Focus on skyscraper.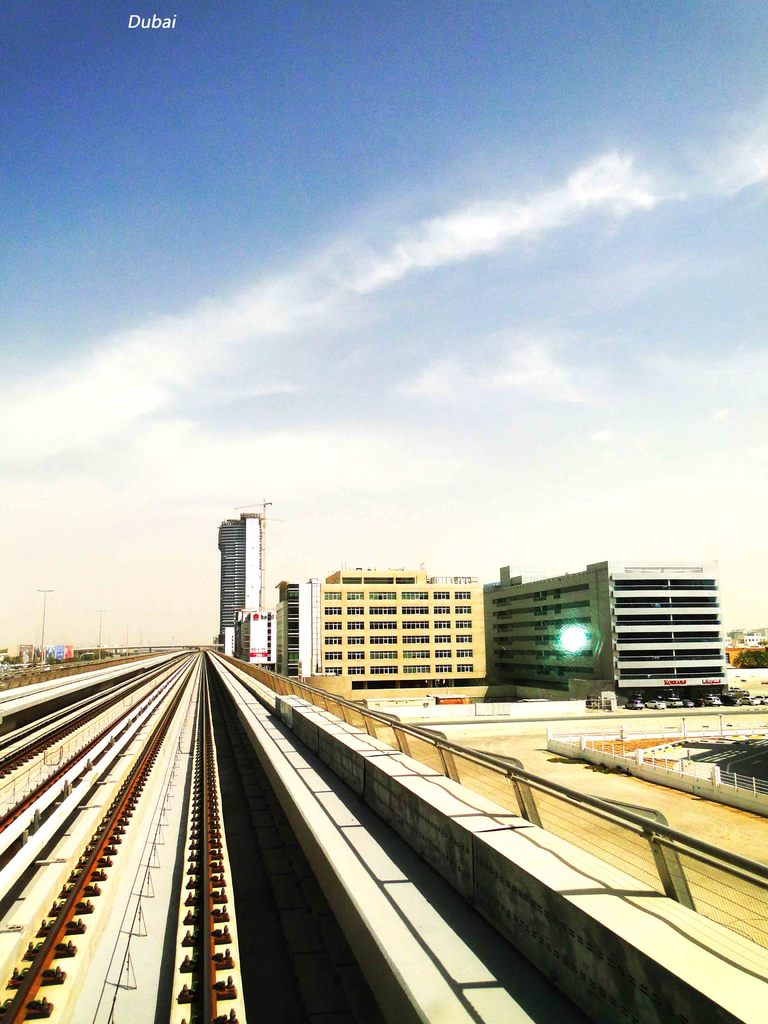
Focused at (219, 507, 268, 652).
